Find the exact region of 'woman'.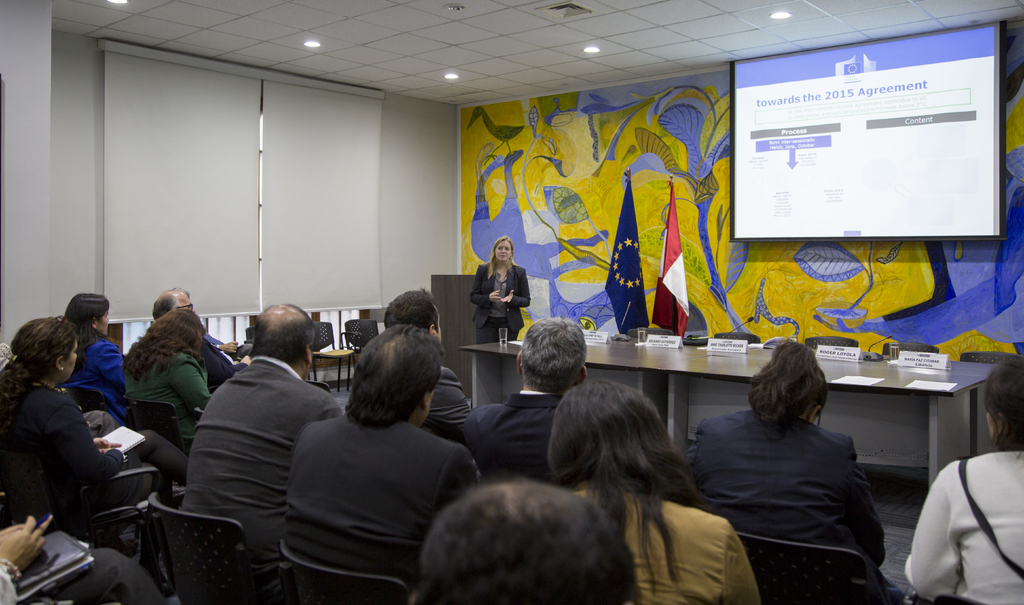
Exact region: x1=125 y1=303 x2=212 y2=457.
